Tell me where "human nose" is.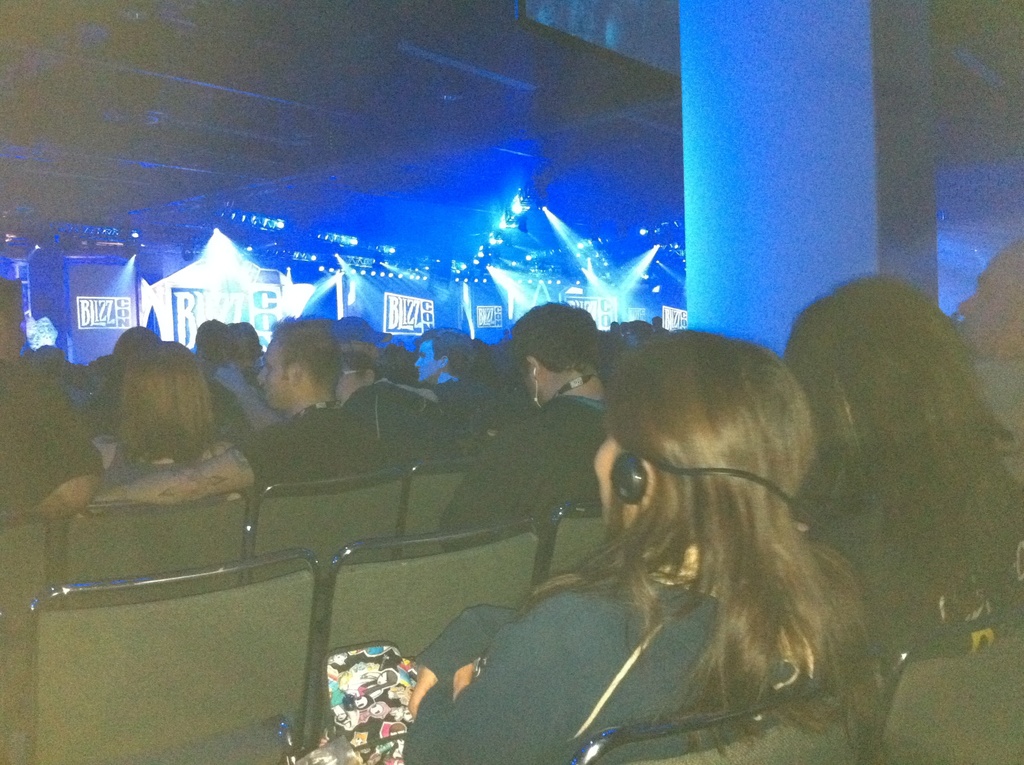
"human nose" is at [416,358,426,369].
